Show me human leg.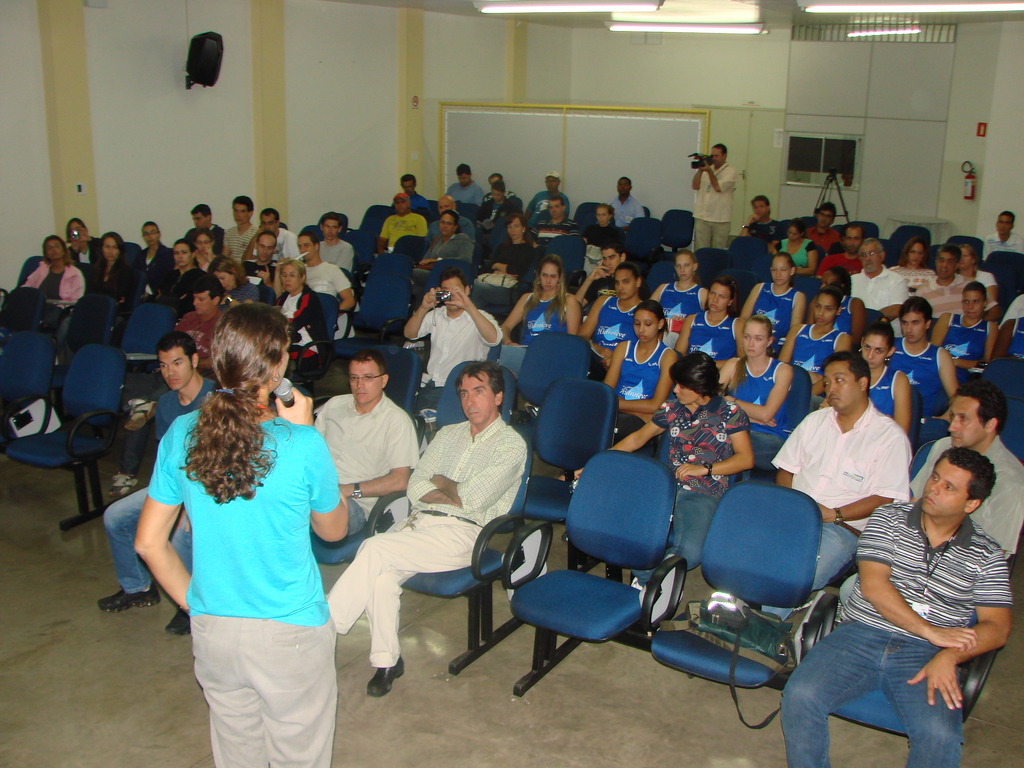
human leg is here: bbox=(233, 607, 339, 767).
